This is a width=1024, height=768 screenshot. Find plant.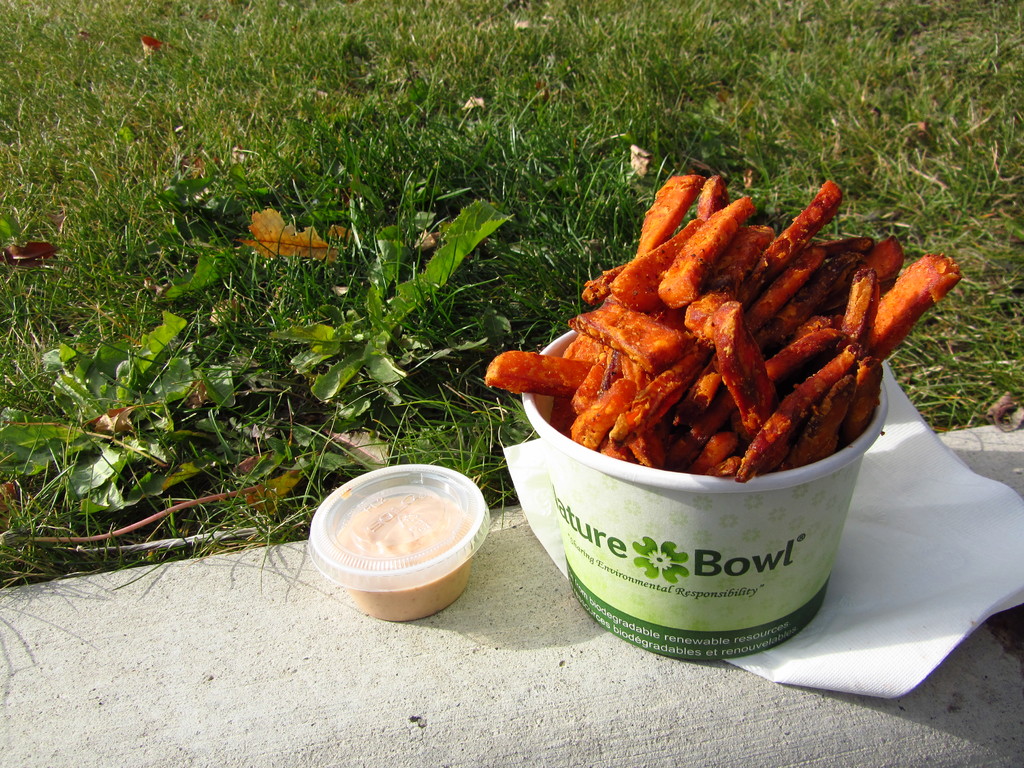
Bounding box: Rect(0, 305, 248, 516).
